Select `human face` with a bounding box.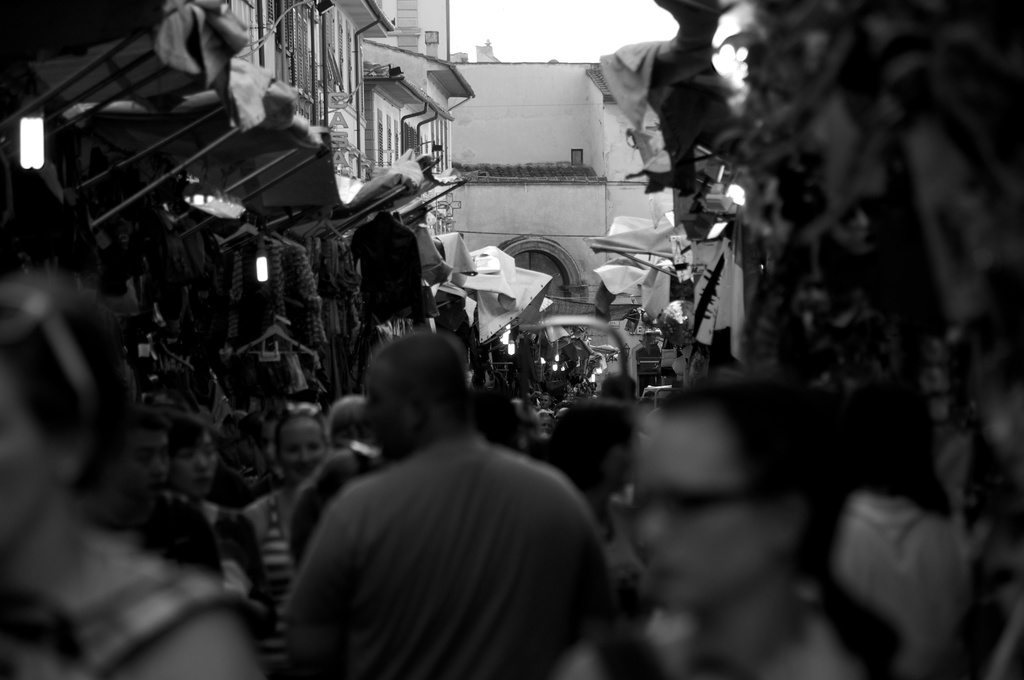
bbox(124, 437, 169, 505).
